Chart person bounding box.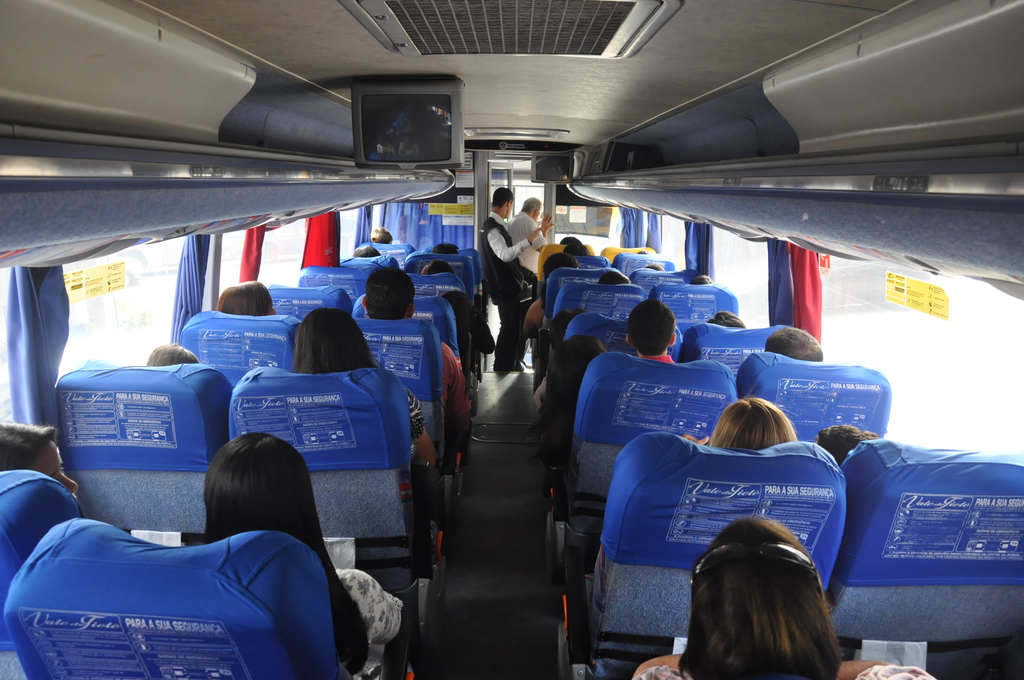
Charted: box=[630, 515, 934, 679].
